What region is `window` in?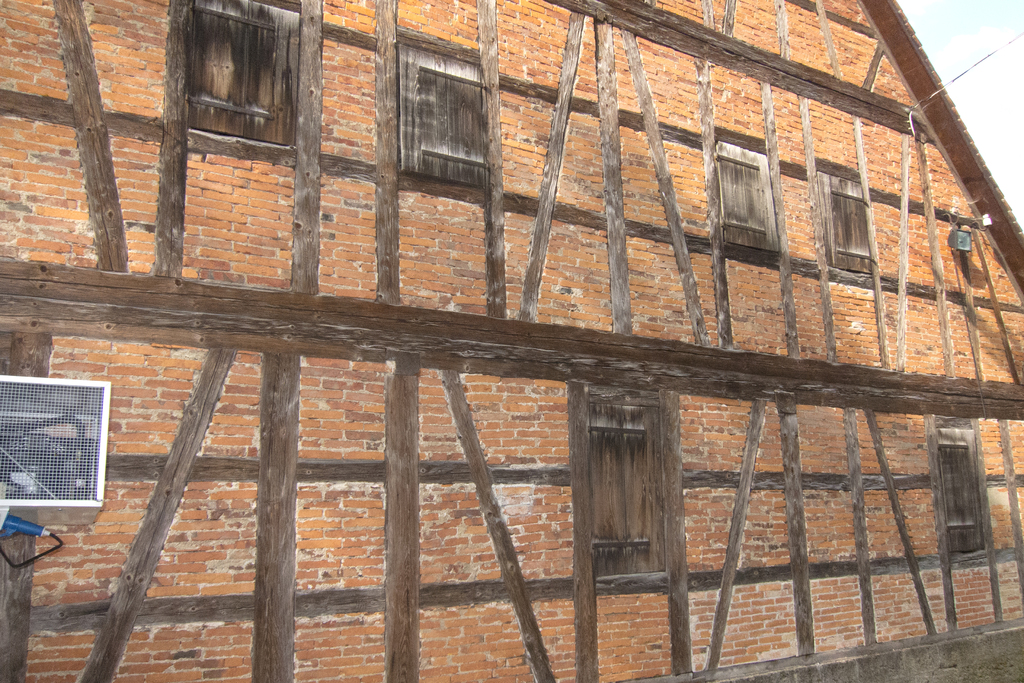
{"left": 390, "top": 34, "right": 490, "bottom": 188}.
